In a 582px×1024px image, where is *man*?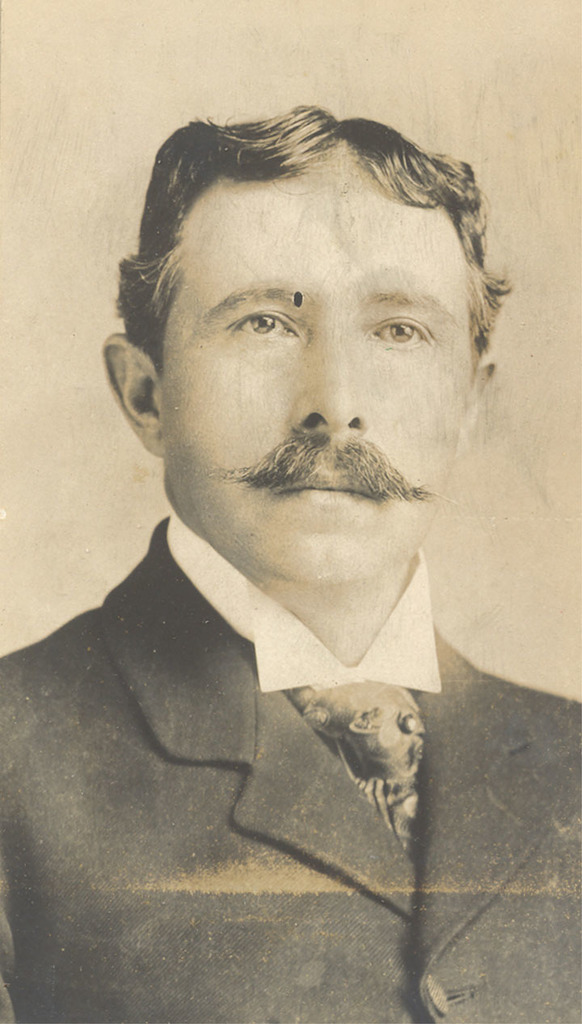
{"left": 11, "top": 131, "right": 555, "bottom": 953}.
